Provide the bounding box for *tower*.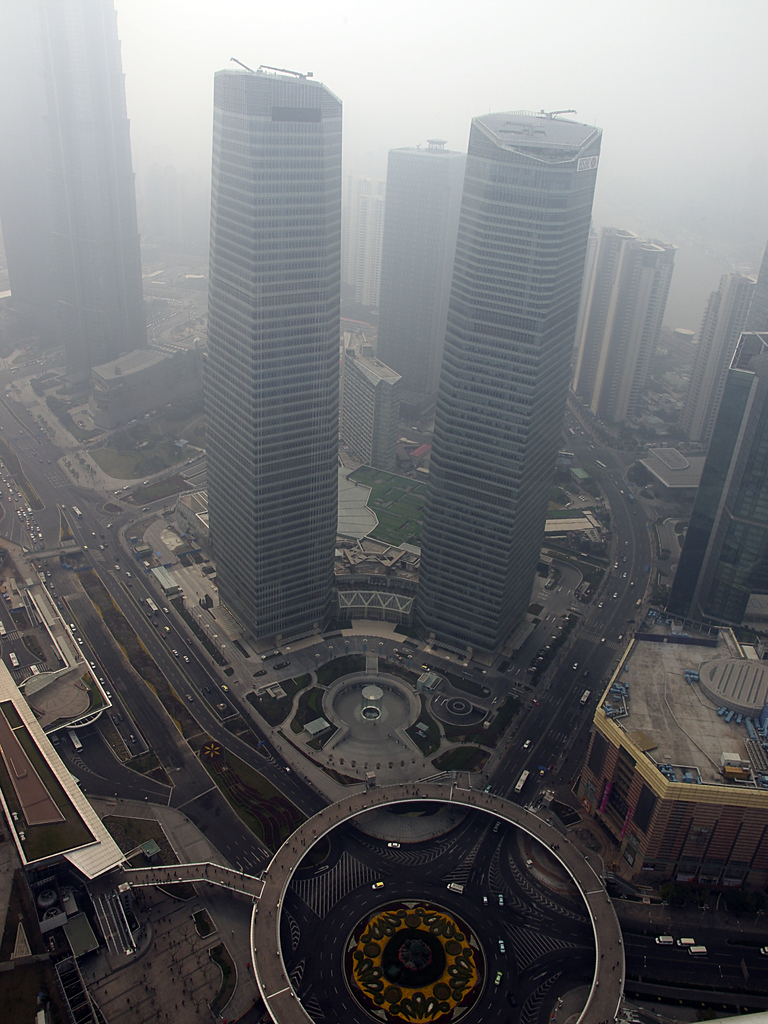
<region>373, 138, 469, 421</region>.
